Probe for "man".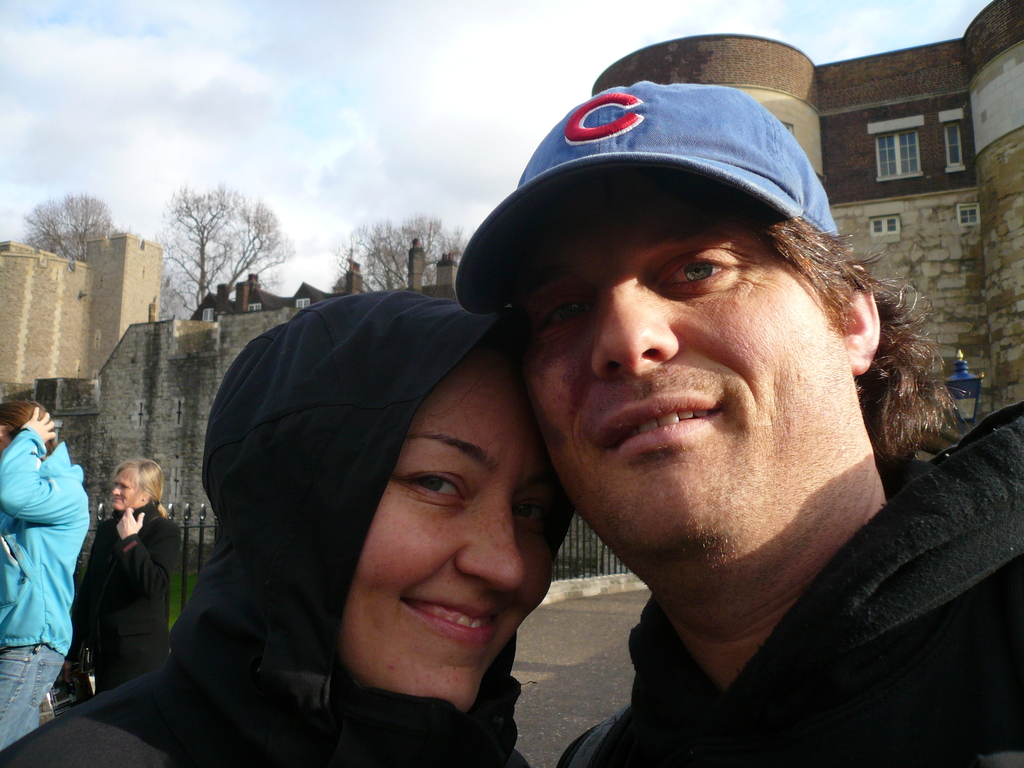
Probe result: bbox(457, 81, 1023, 767).
